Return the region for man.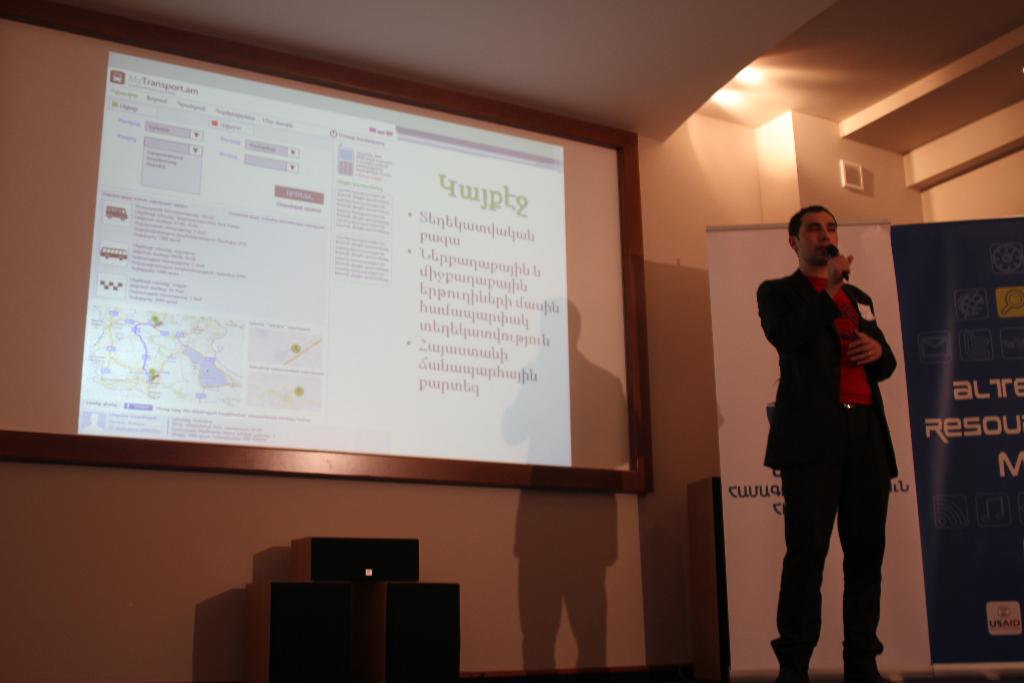
crop(751, 201, 908, 680).
